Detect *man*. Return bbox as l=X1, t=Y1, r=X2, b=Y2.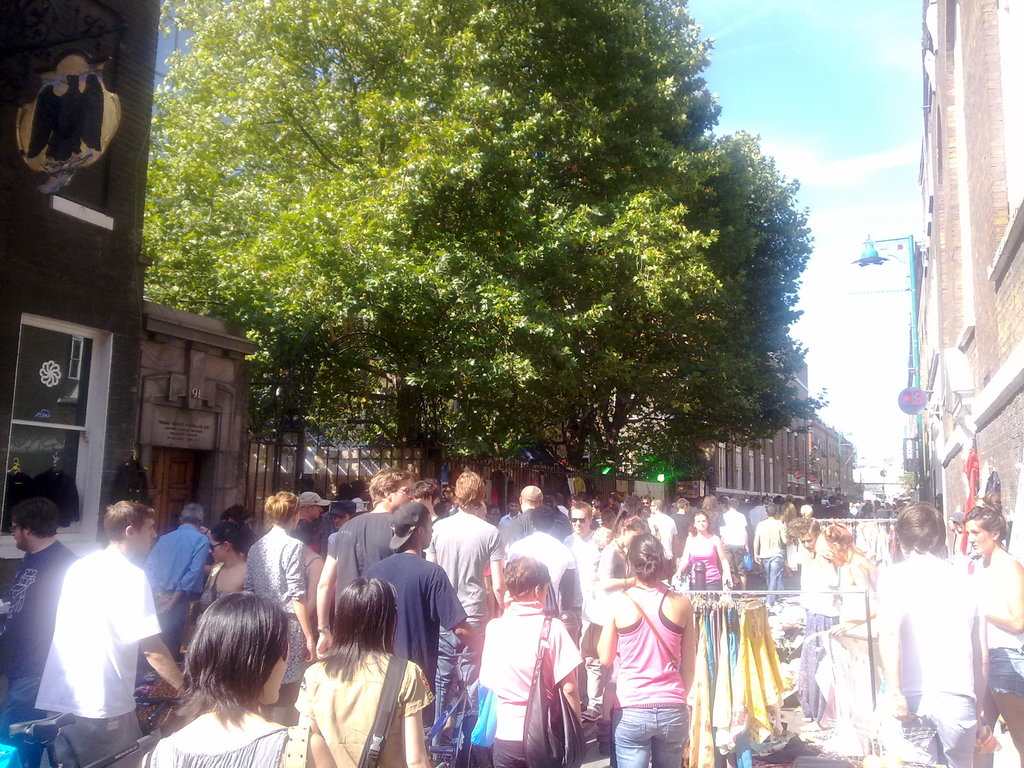
l=752, t=504, r=785, b=606.
